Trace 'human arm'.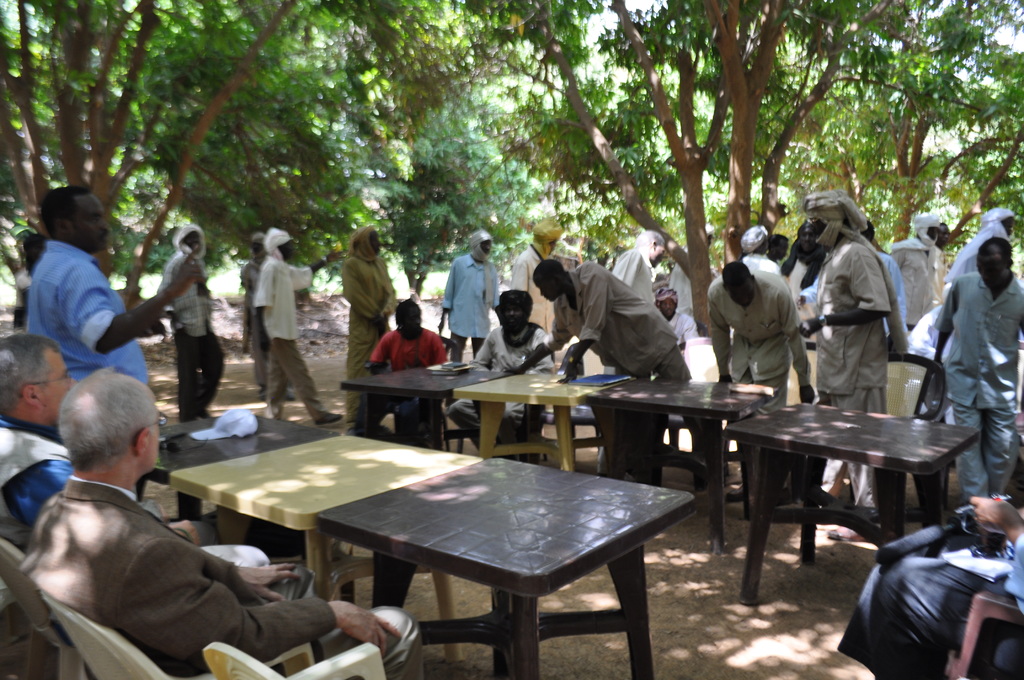
Traced to 95,256,163,373.
